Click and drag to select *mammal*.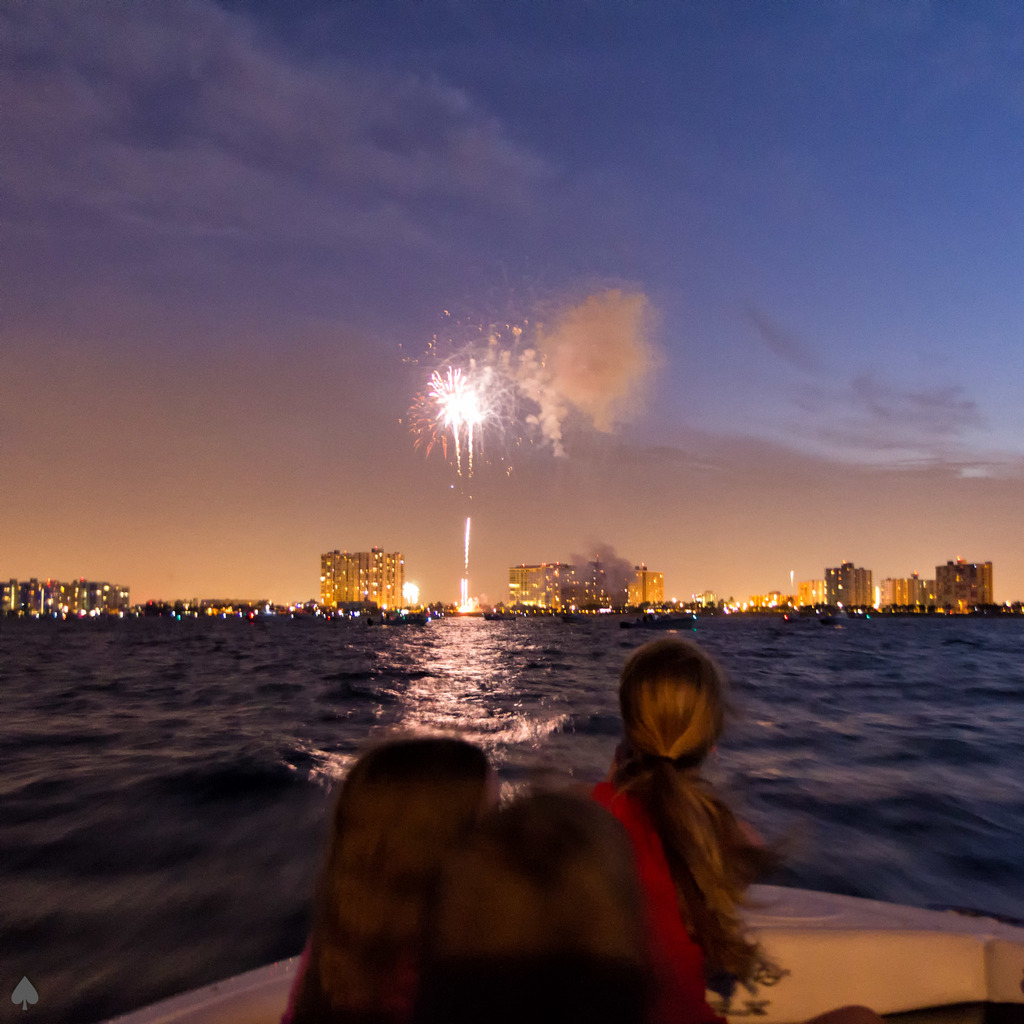
Selection: [left=268, top=735, right=501, bottom=1023].
